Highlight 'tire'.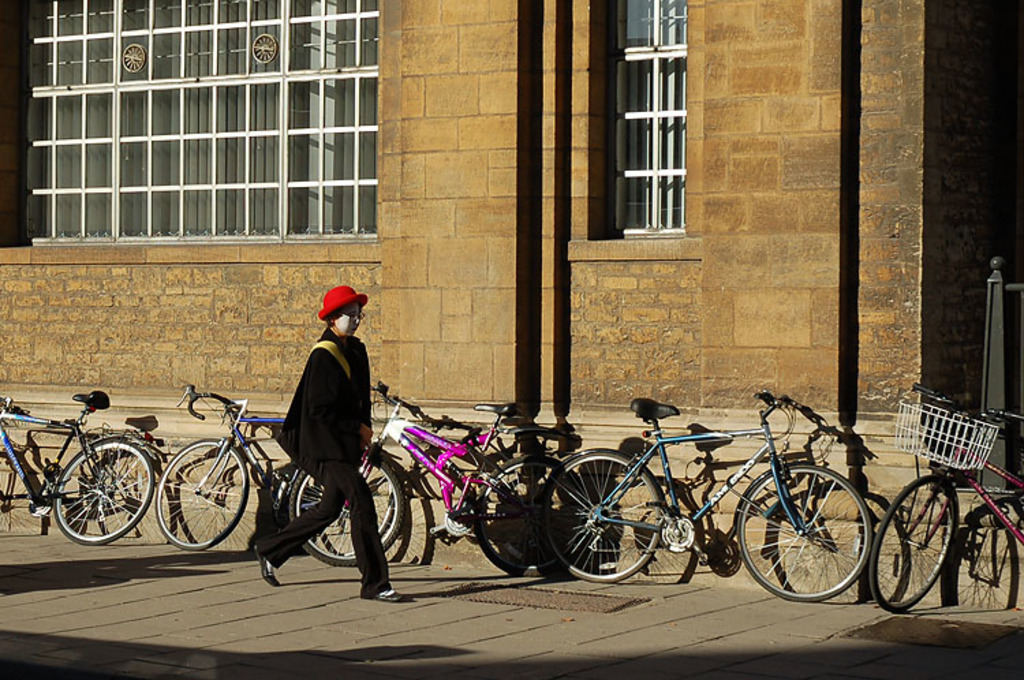
Highlighted region: 541:453:666:584.
